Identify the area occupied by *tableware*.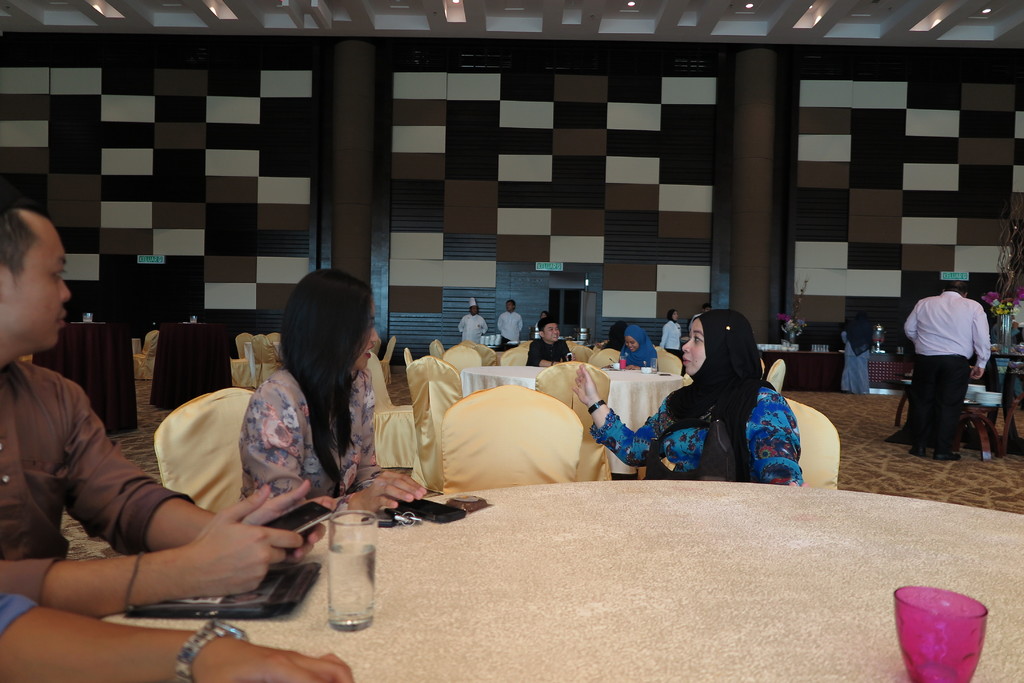
Area: [890, 586, 995, 682].
